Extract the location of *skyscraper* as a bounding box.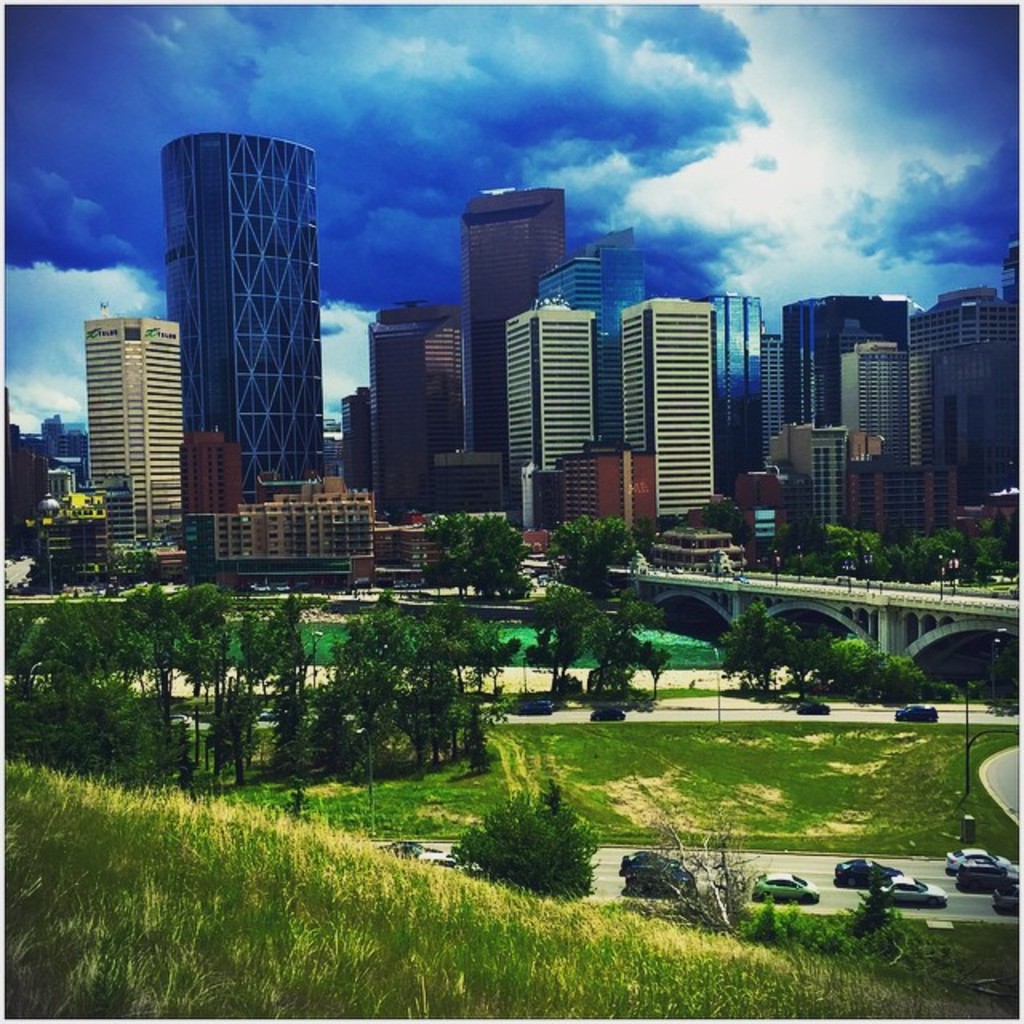
bbox(328, 378, 376, 496).
